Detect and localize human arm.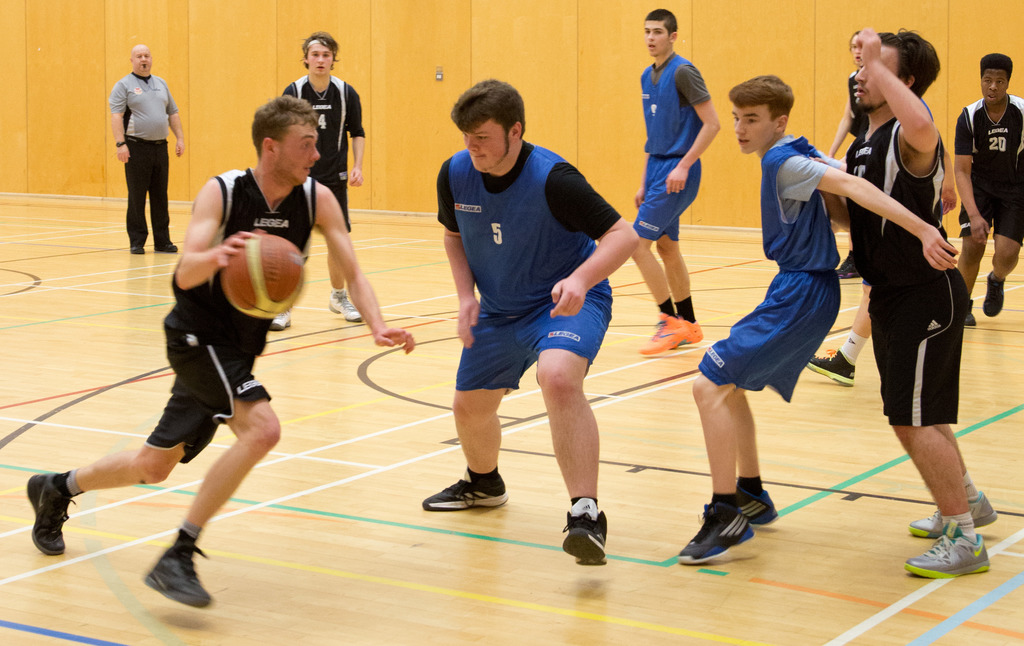
Localized at select_region(344, 86, 368, 187).
